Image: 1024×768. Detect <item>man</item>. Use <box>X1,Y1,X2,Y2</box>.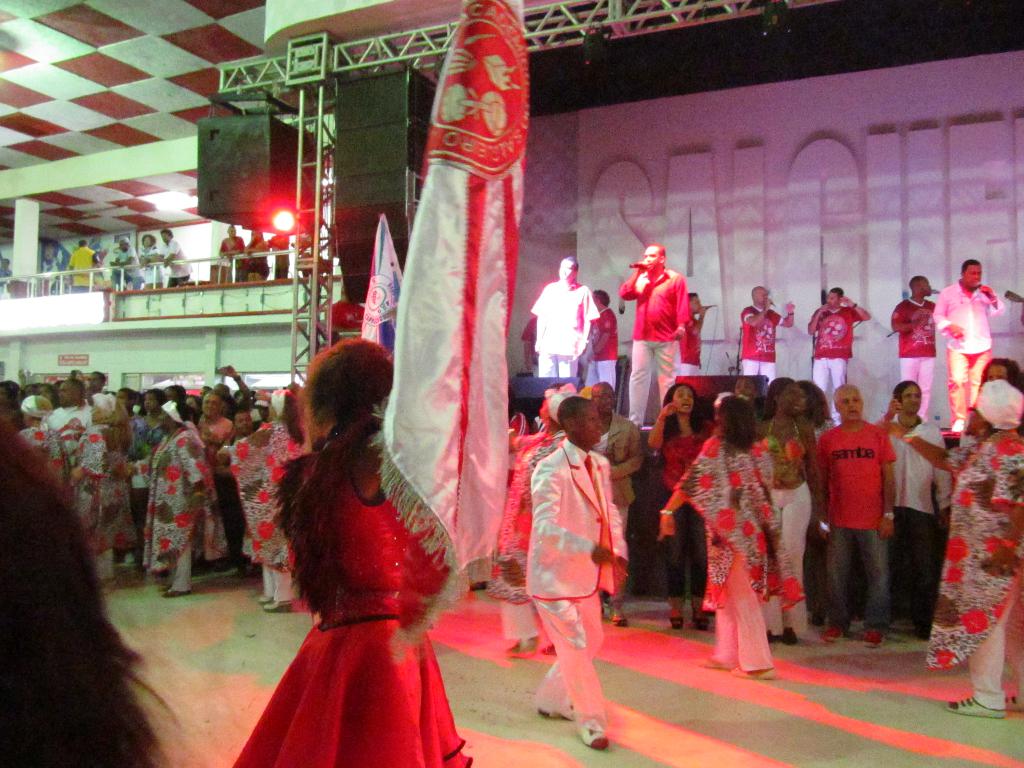
<box>239,405,255,437</box>.
